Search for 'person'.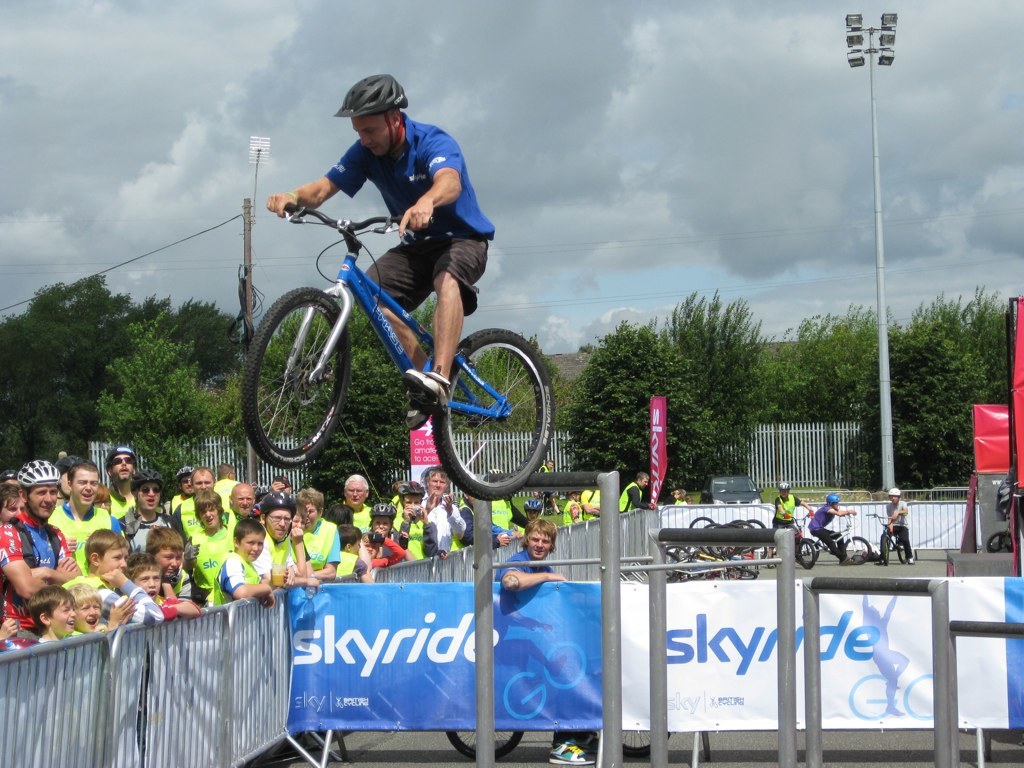
Found at crop(252, 492, 315, 591).
